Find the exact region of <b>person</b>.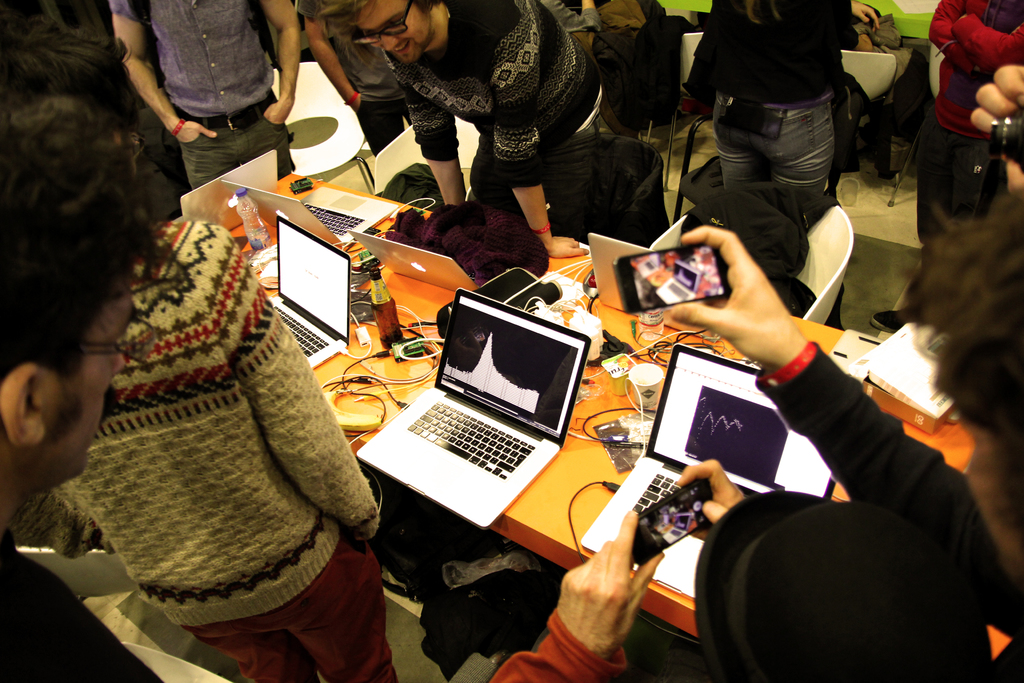
Exact region: detection(666, 213, 1023, 682).
